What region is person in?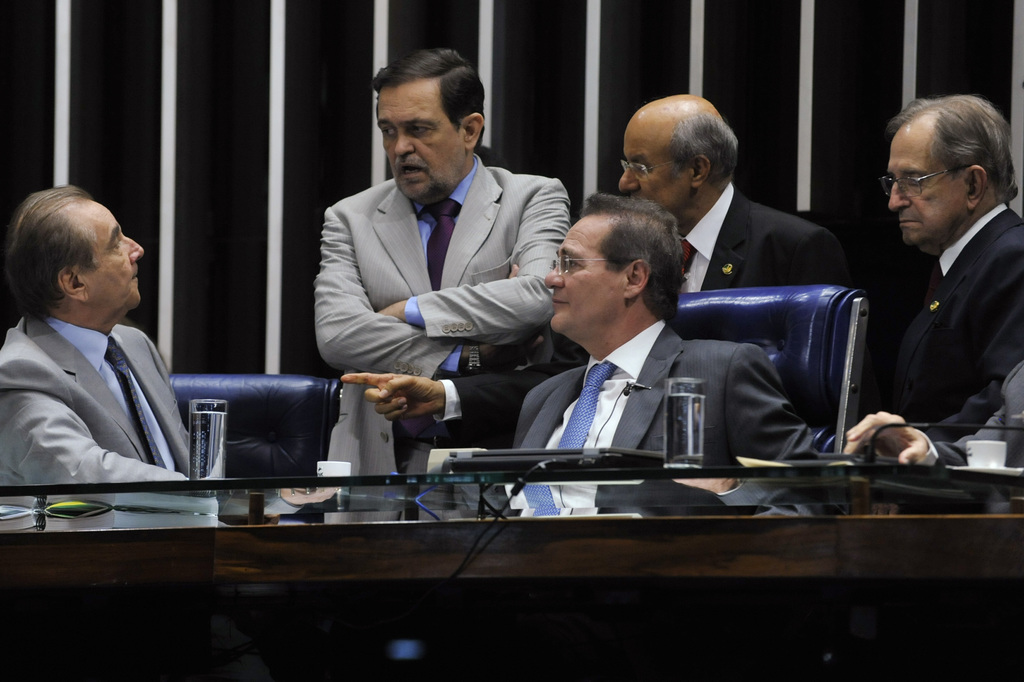
box=[609, 90, 886, 400].
